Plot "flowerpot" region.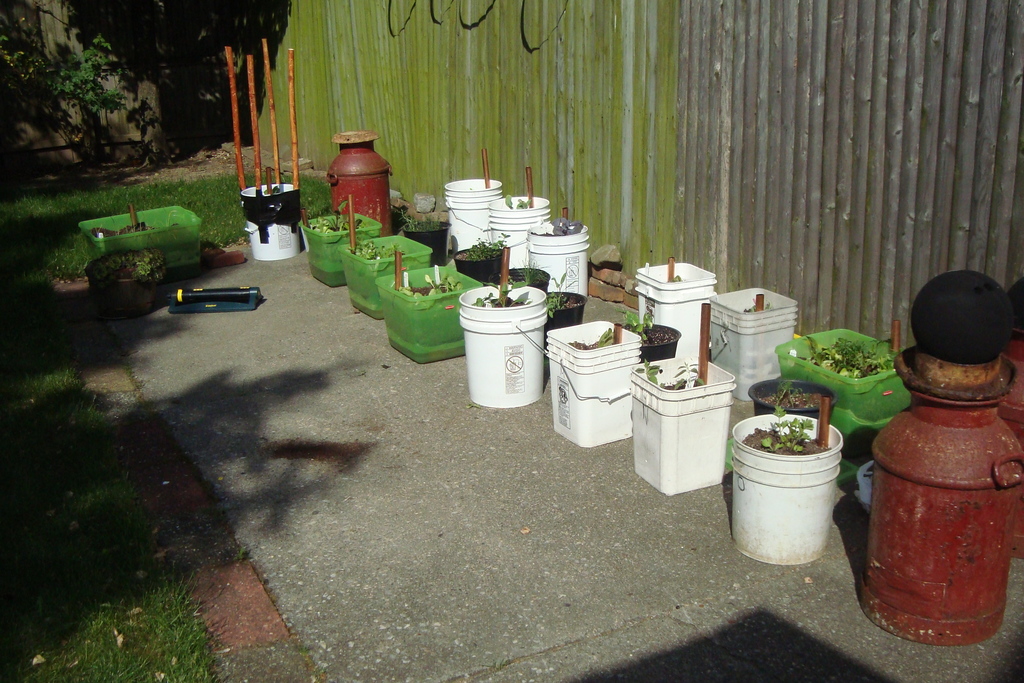
Plotted at bbox=[778, 318, 921, 448].
